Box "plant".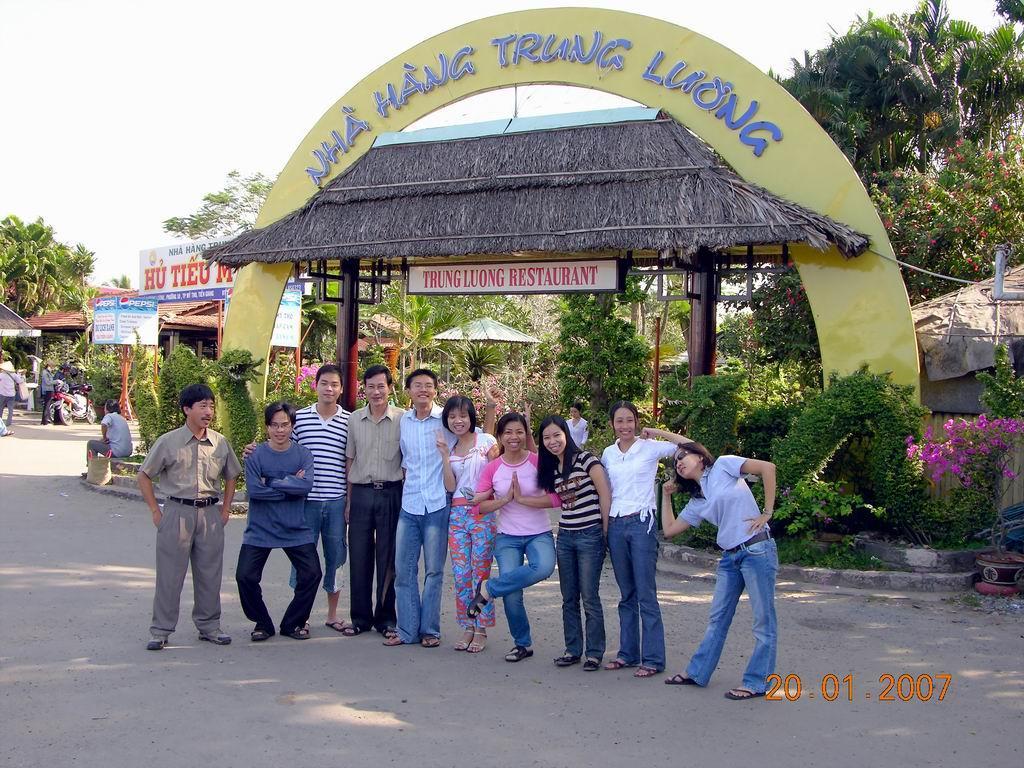
region(980, 347, 1022, 421).
